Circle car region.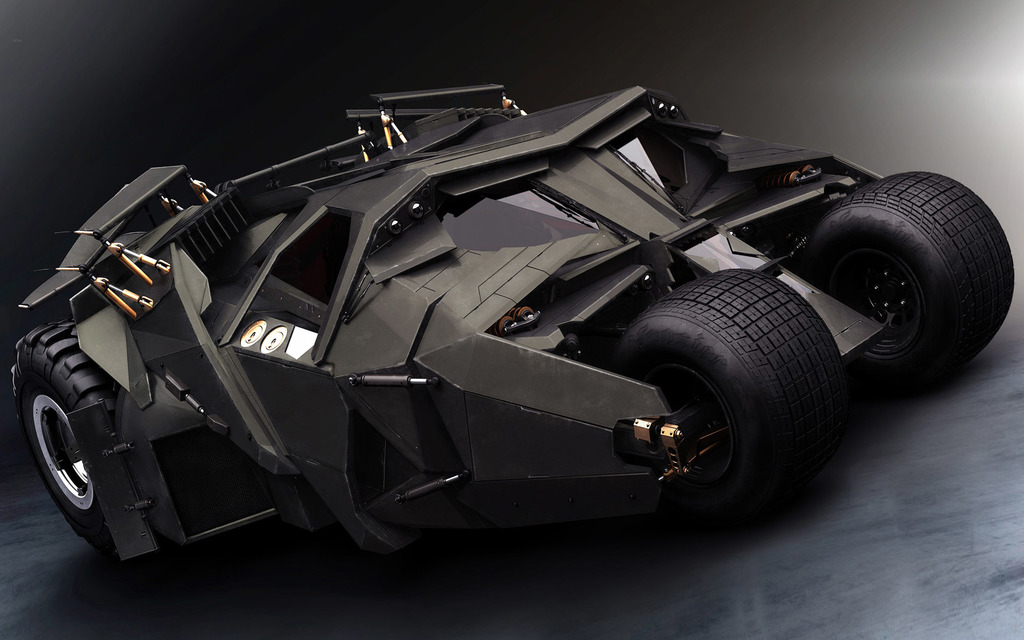
Region: <box>8,84,1018,589</box>.
